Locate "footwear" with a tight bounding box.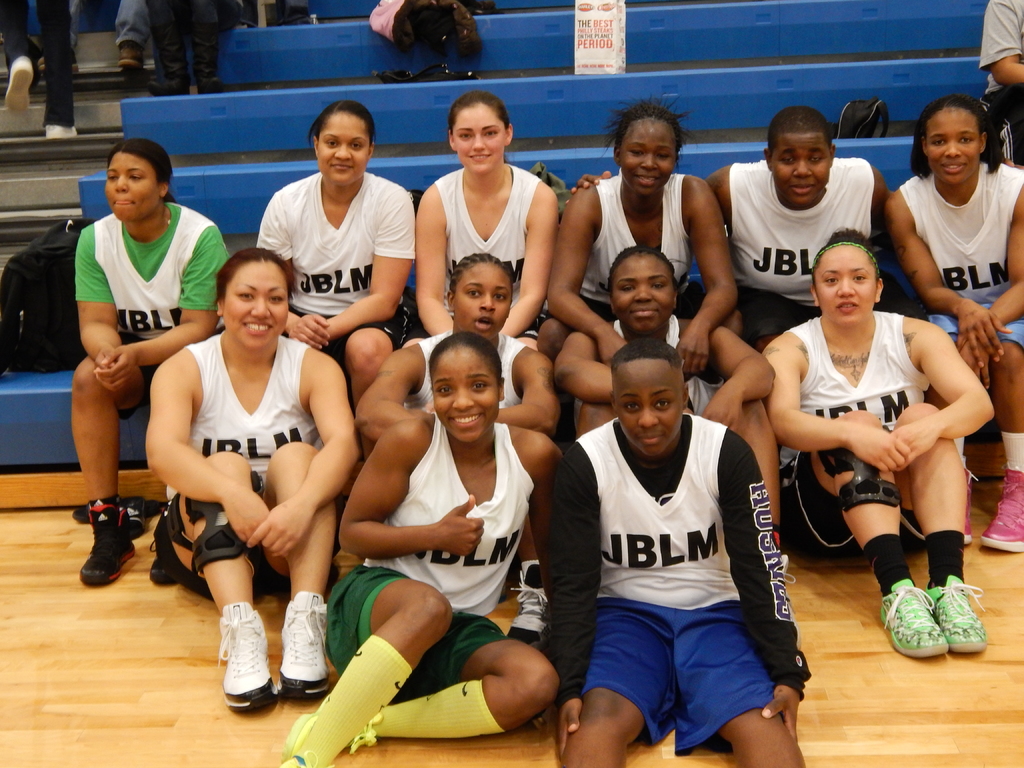
pyautogui.locateOnScreen(925, 568, 988, 652).
